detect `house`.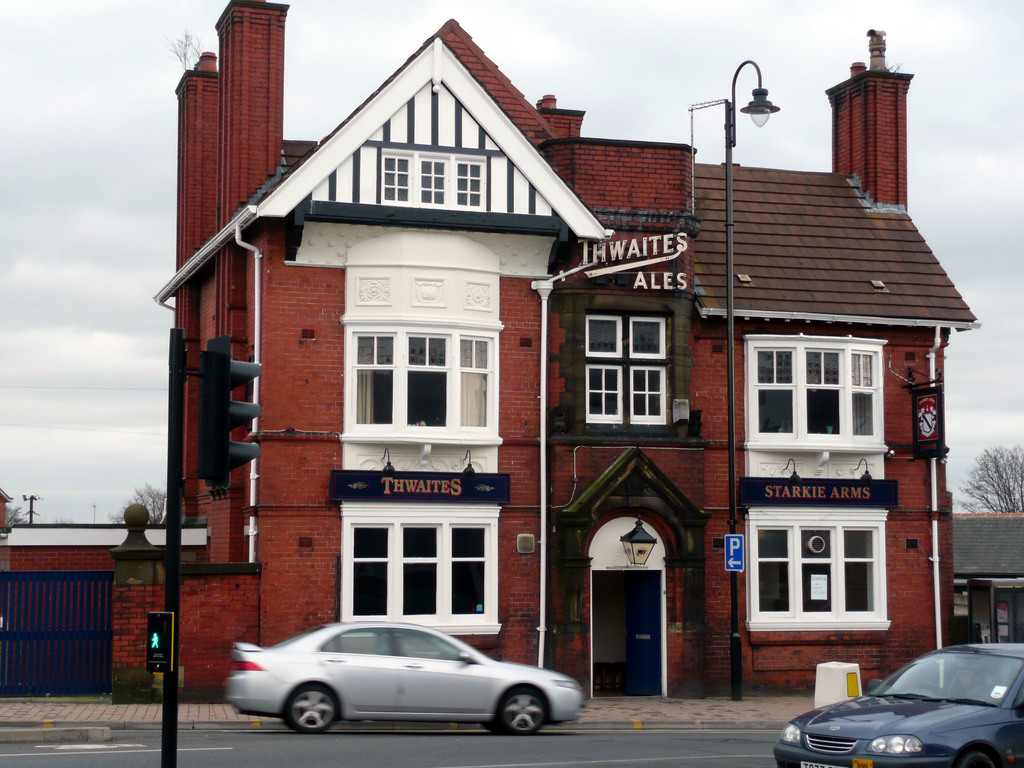
Detected at Rect(152, 1, 952, 701).
